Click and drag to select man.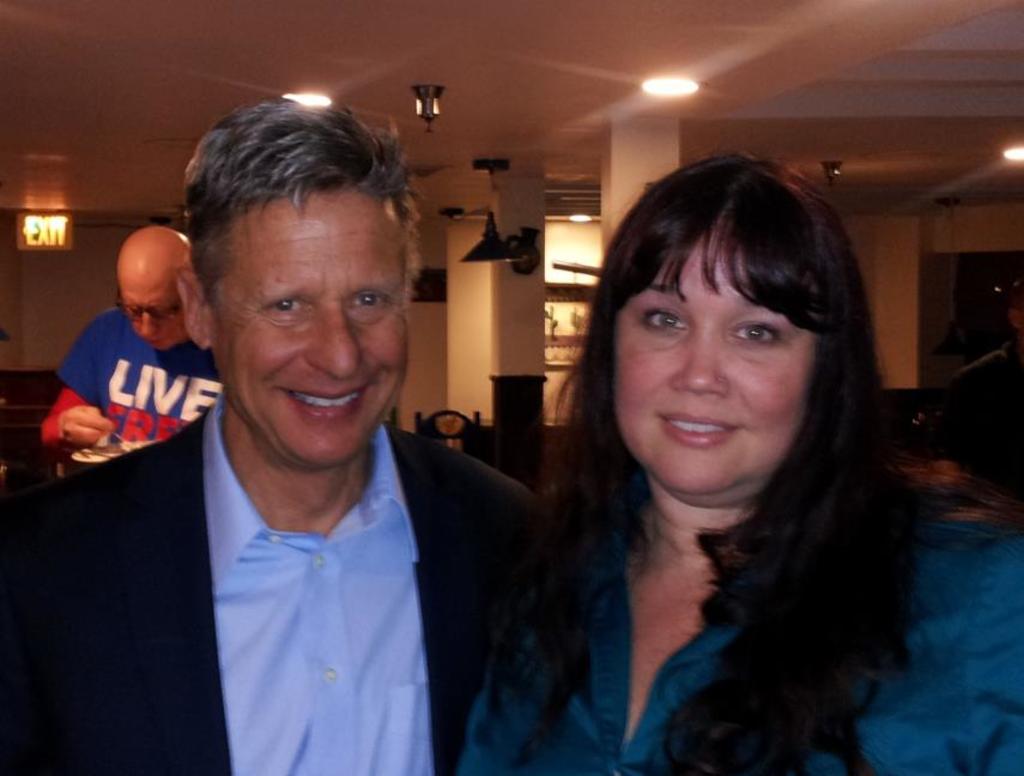
Selection: [0, 125, 460, 775].
